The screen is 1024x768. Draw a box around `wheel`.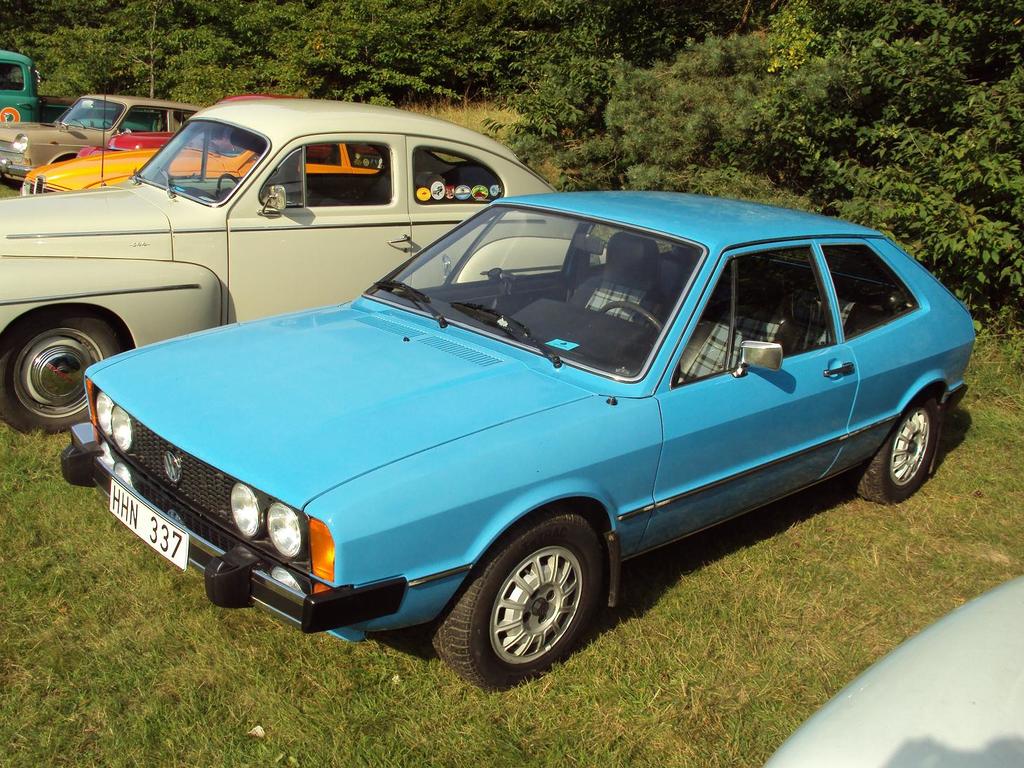
rect(220, 173, 235, 198).
